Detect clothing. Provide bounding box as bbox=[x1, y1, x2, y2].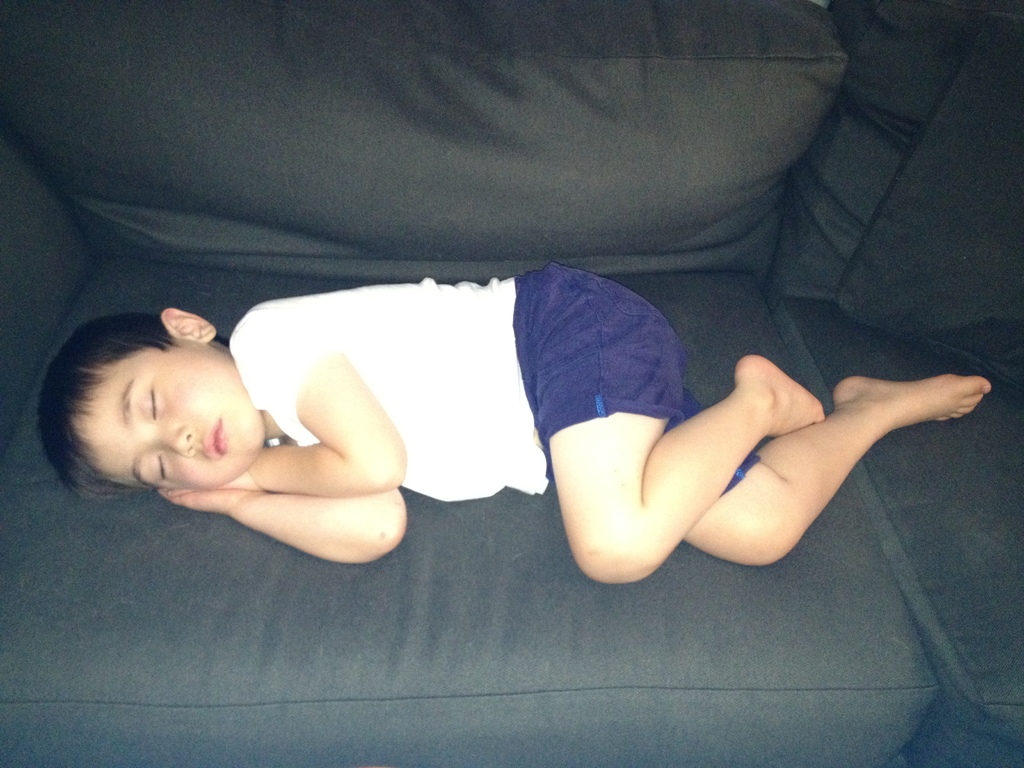
bbox=[221, 271, 765, 507].
